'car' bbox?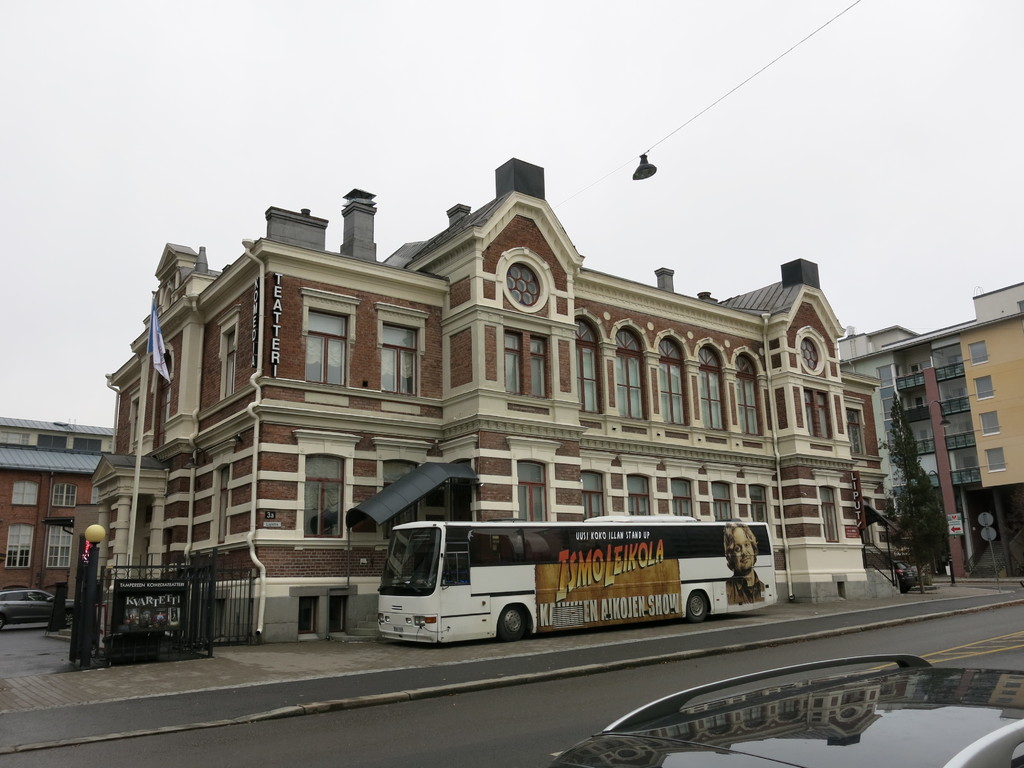
[left=897, top=560, right=919, bottom=592]
